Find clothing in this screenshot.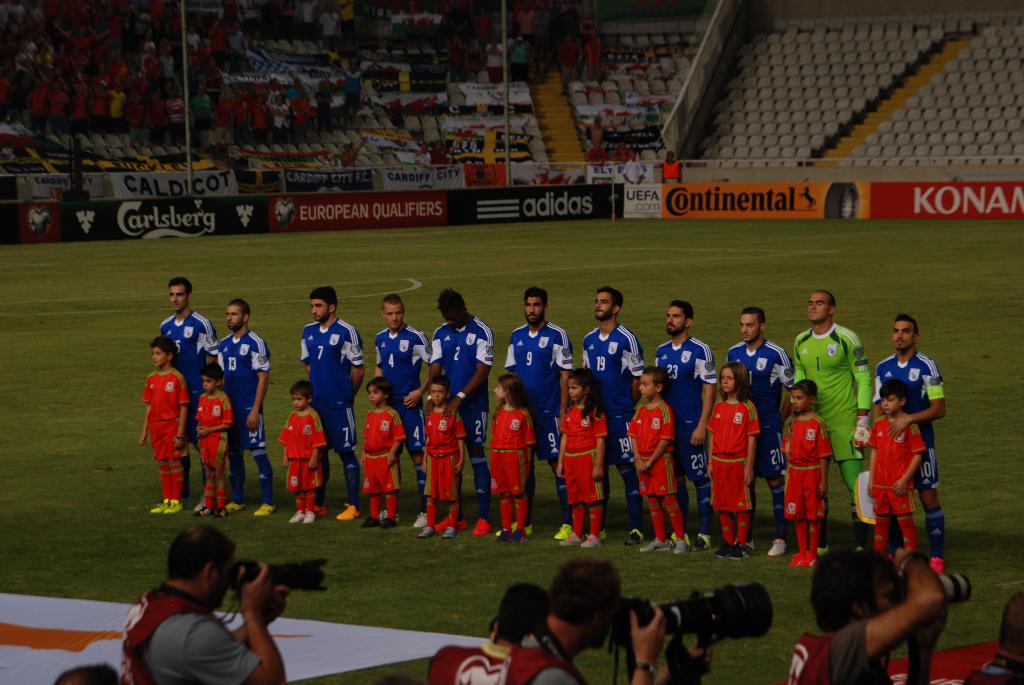
The bounding box for clothing is detection(554, 38, 582, 84).
